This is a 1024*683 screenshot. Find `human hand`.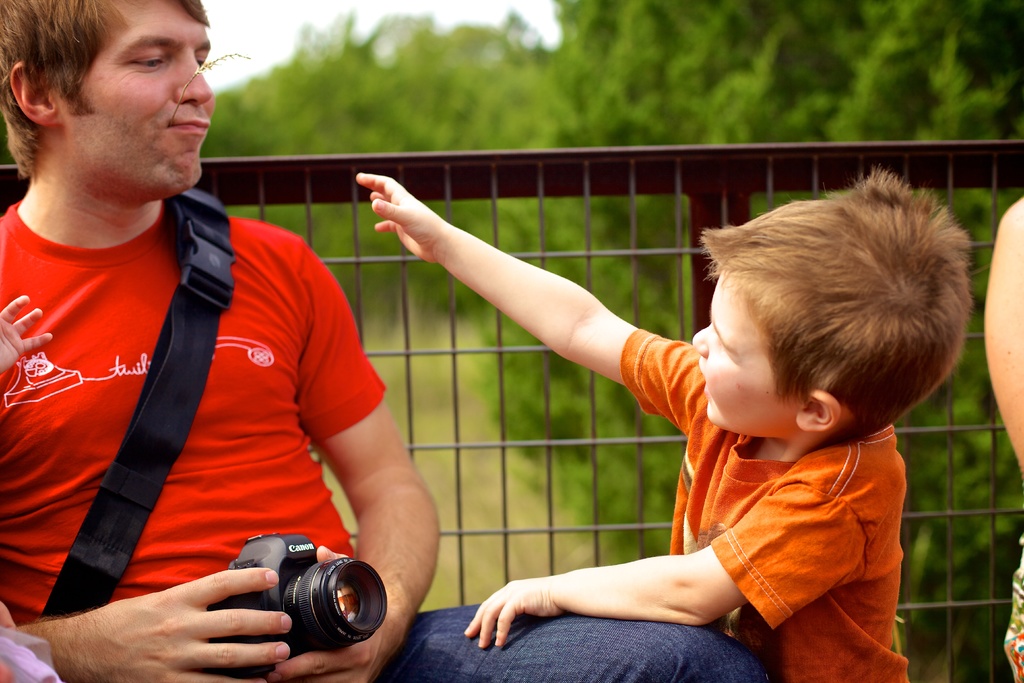
Bounding box: l=465, t=575, r=556, b=650.
